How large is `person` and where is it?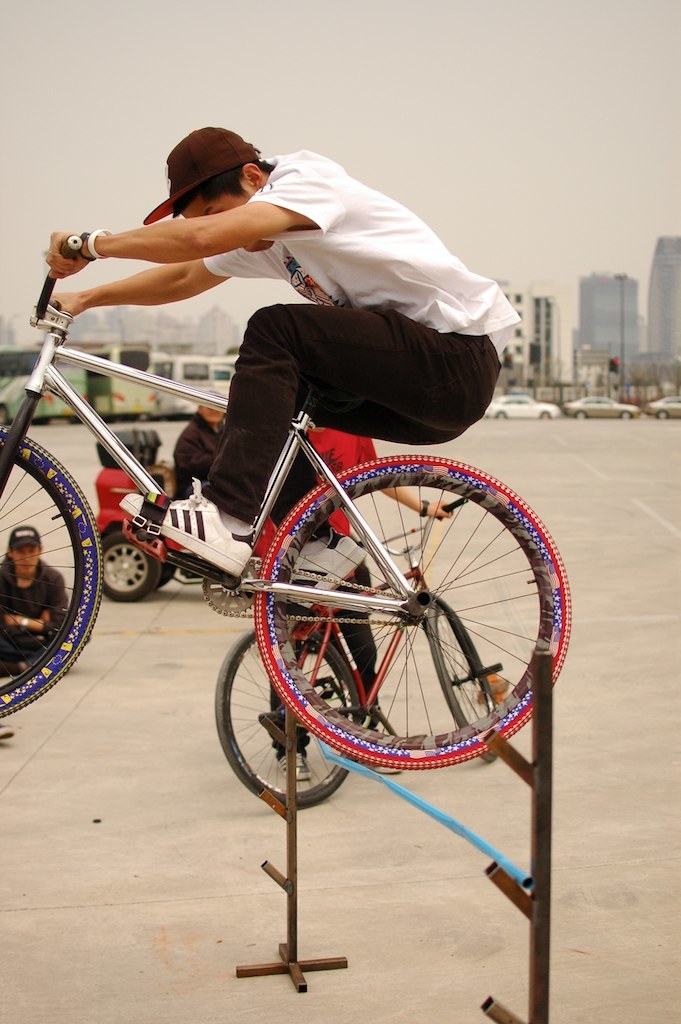
Bounding box: (left=170, top=386, right=231, bottom=492).
